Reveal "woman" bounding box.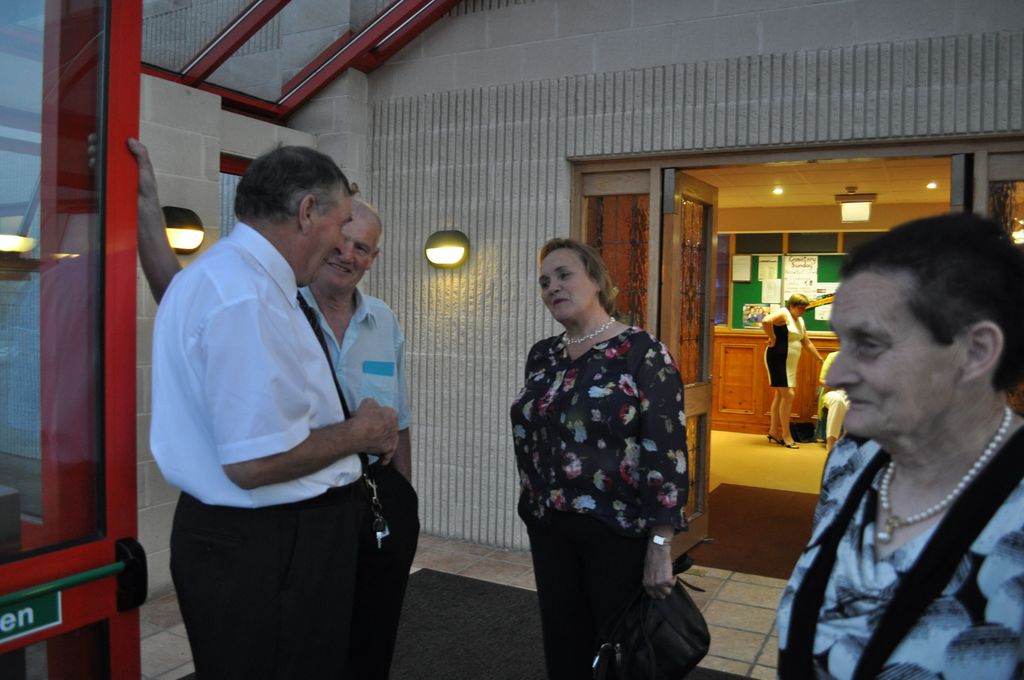
Revealed: 780:210:1023:679.
